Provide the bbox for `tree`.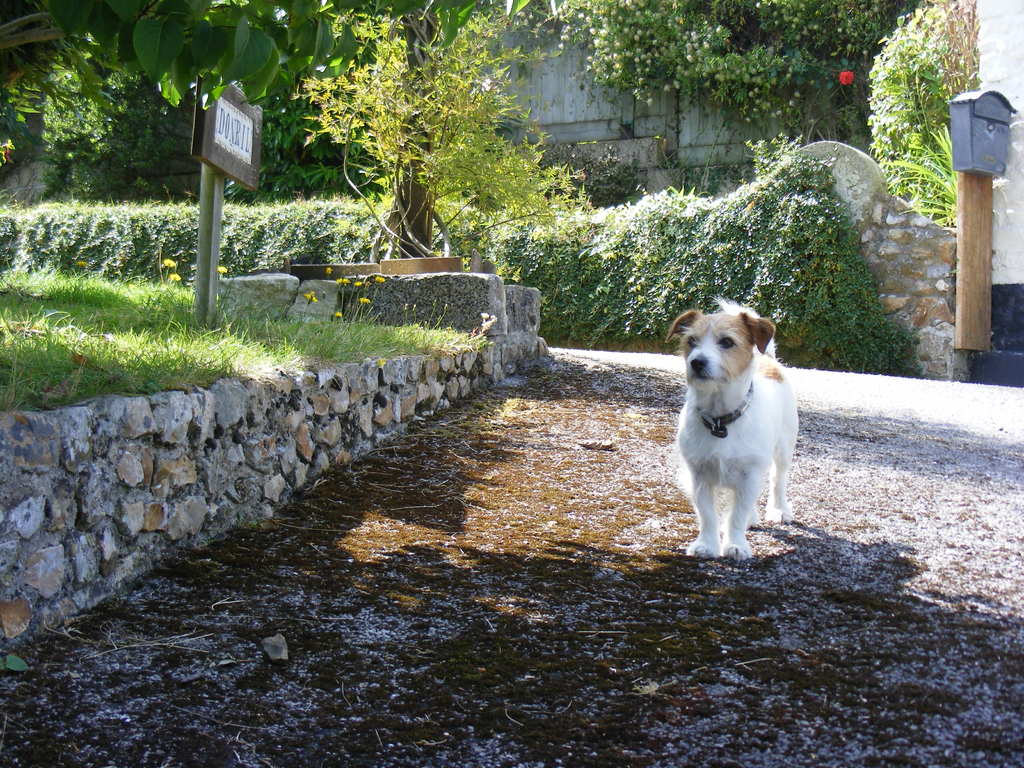
crop(230, 75, 378, 216).
